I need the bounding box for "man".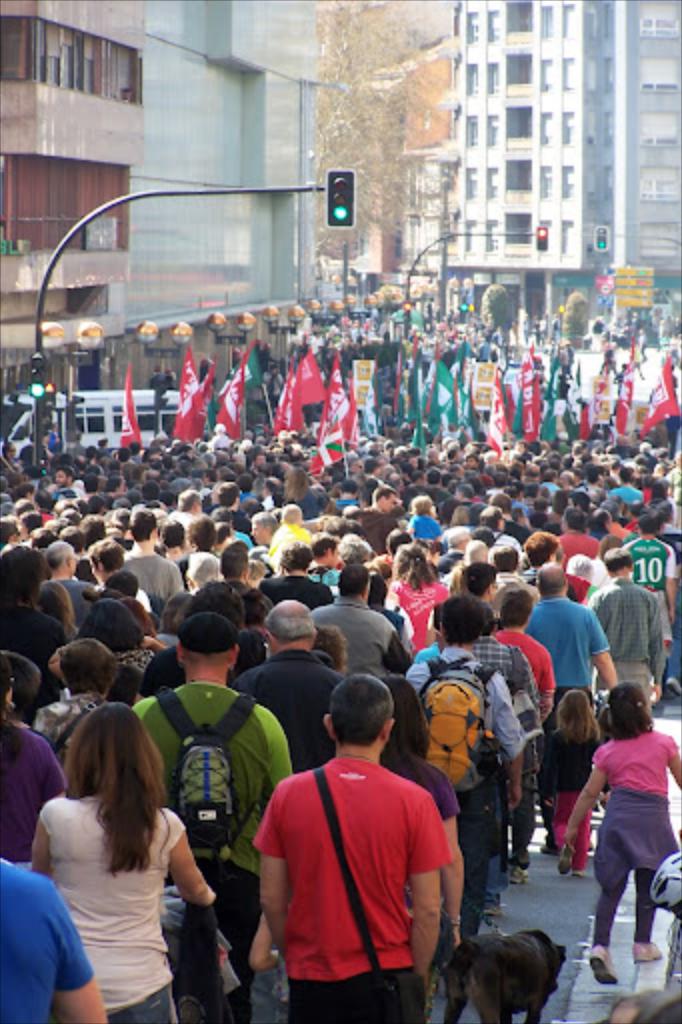
Here it is: [x1=214, y1=536, x2=272, y2=632].
